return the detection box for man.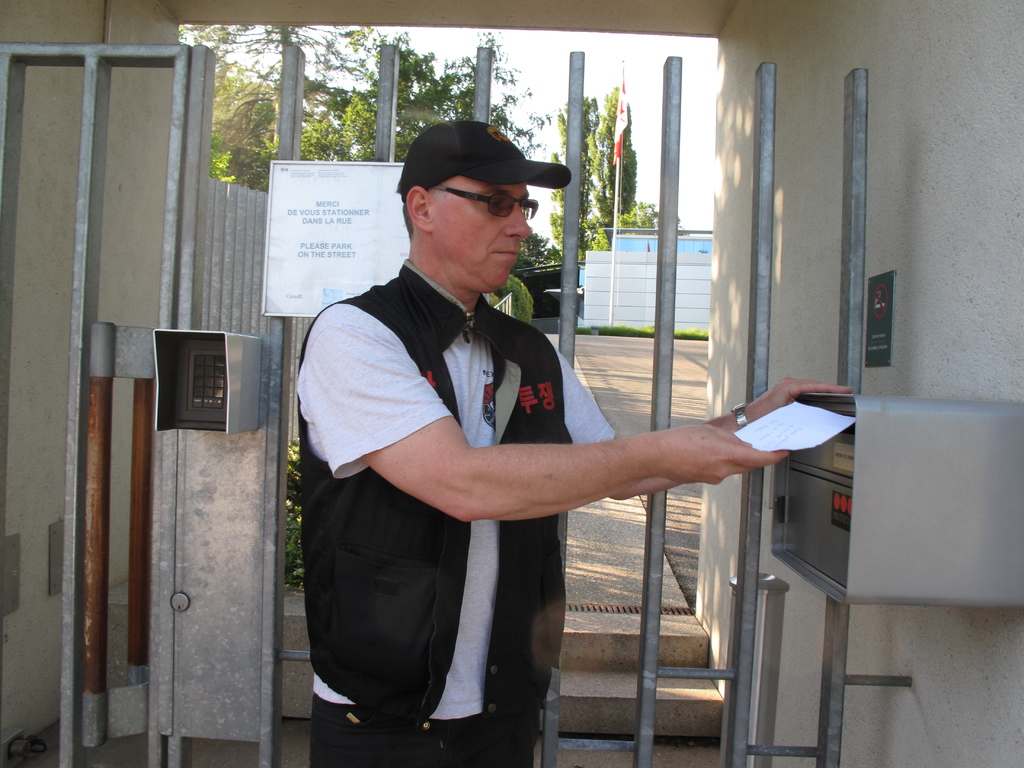
<box>288,119,857,767</box>.
